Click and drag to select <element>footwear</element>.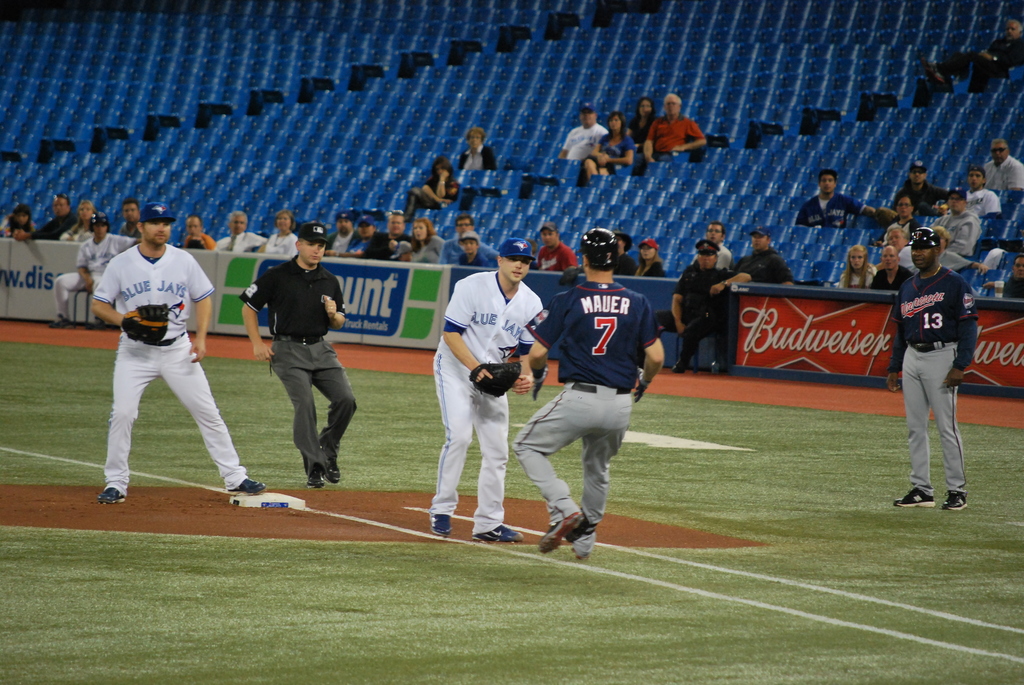
Selection: {"left": 894, "top": 487, "right": 938, "bottom": 510}.
